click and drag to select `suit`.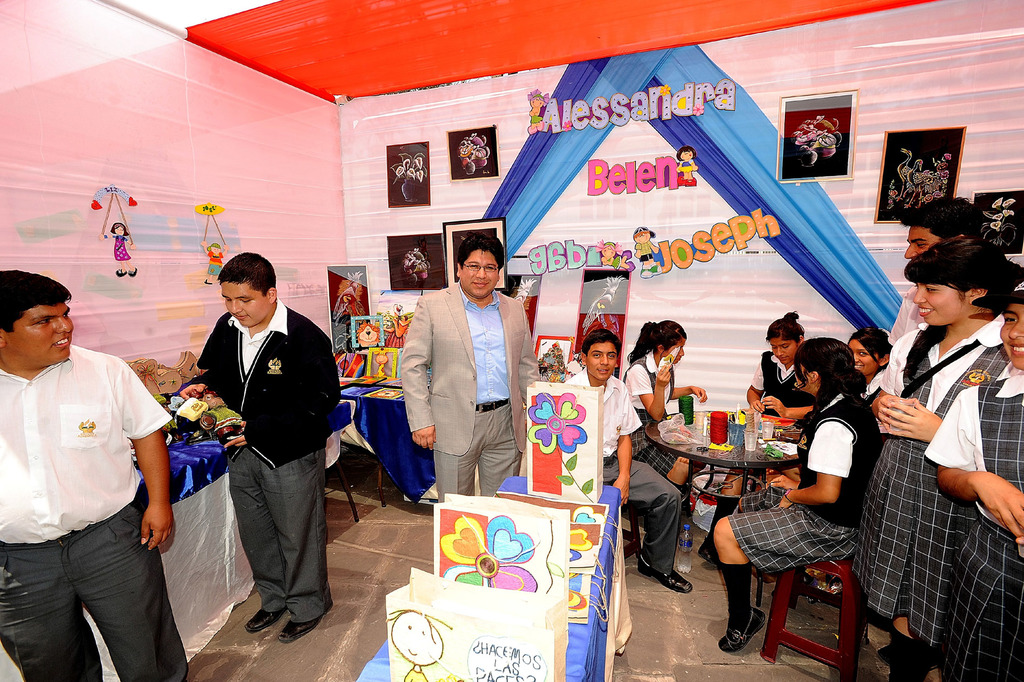
Selection: detection(400, 283, 541, 503).
